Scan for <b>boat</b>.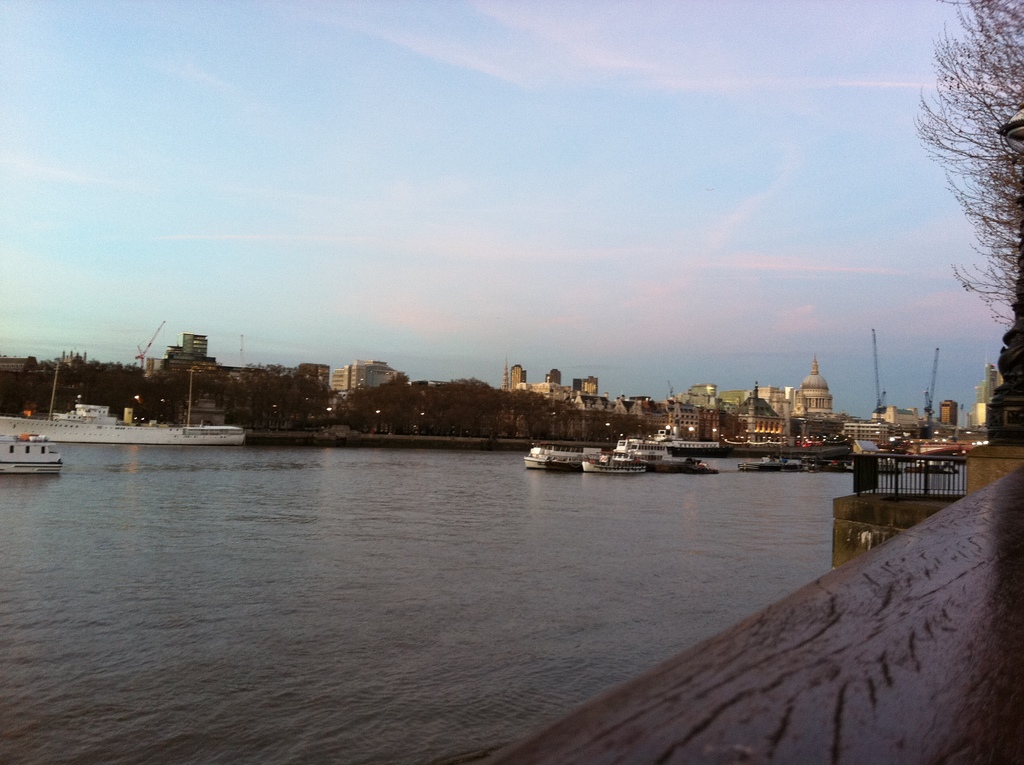
Scan result: select_region(0, 399, 249, 436).
